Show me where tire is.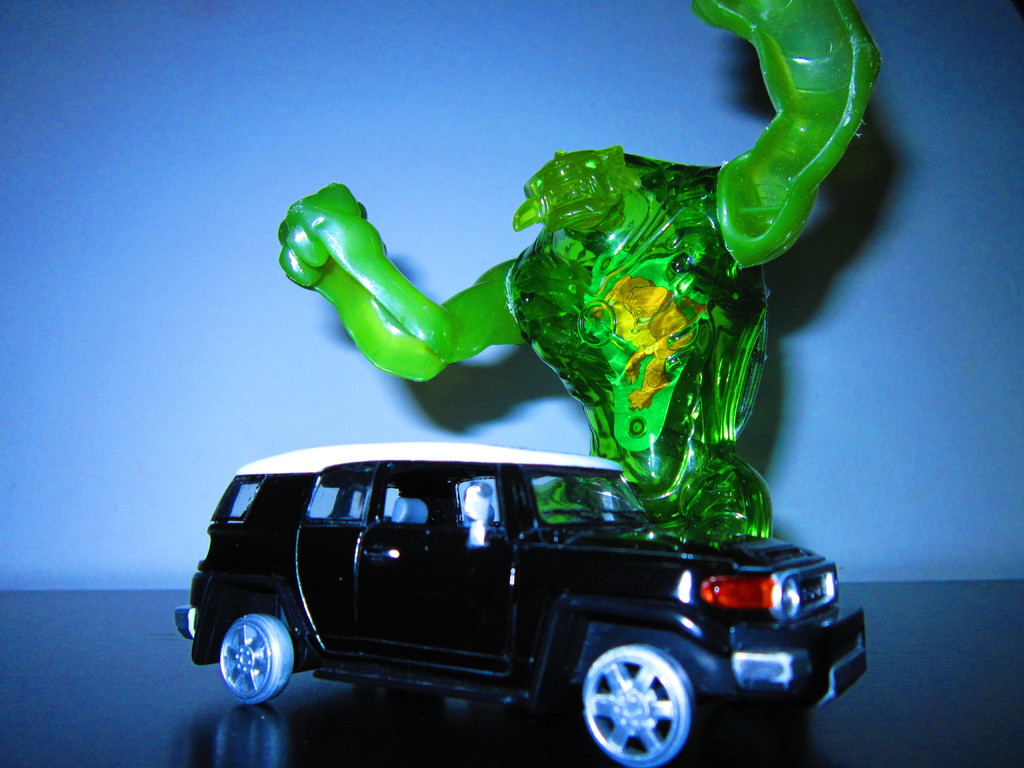
tire is at x1=219, y1=616, x2=293, y2=701.
